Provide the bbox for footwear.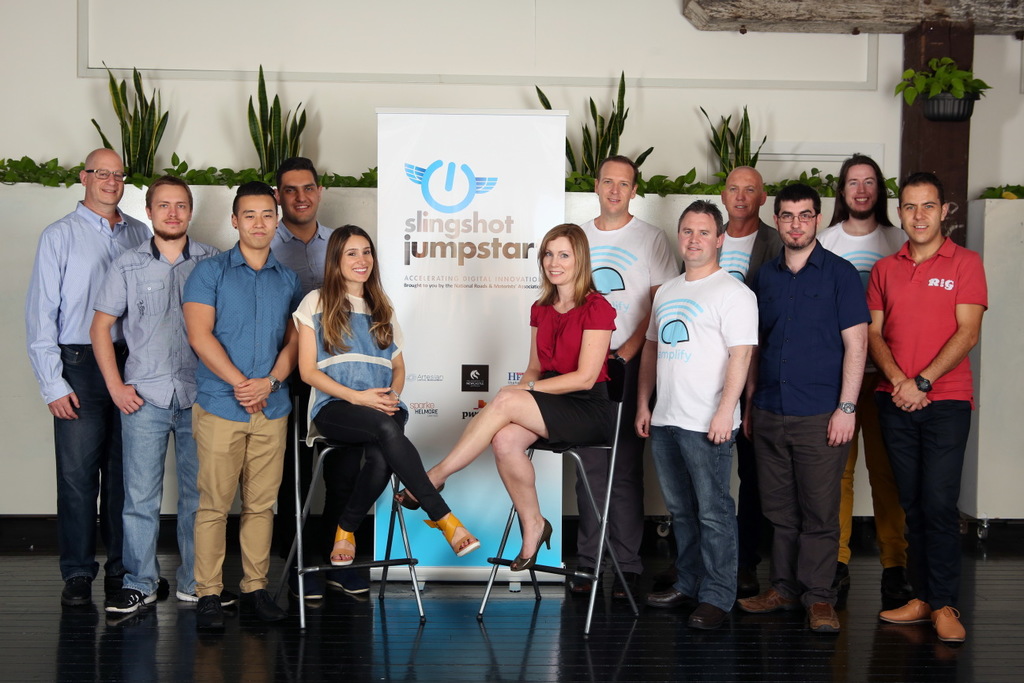
bbox(744, 589, 790, 613).
